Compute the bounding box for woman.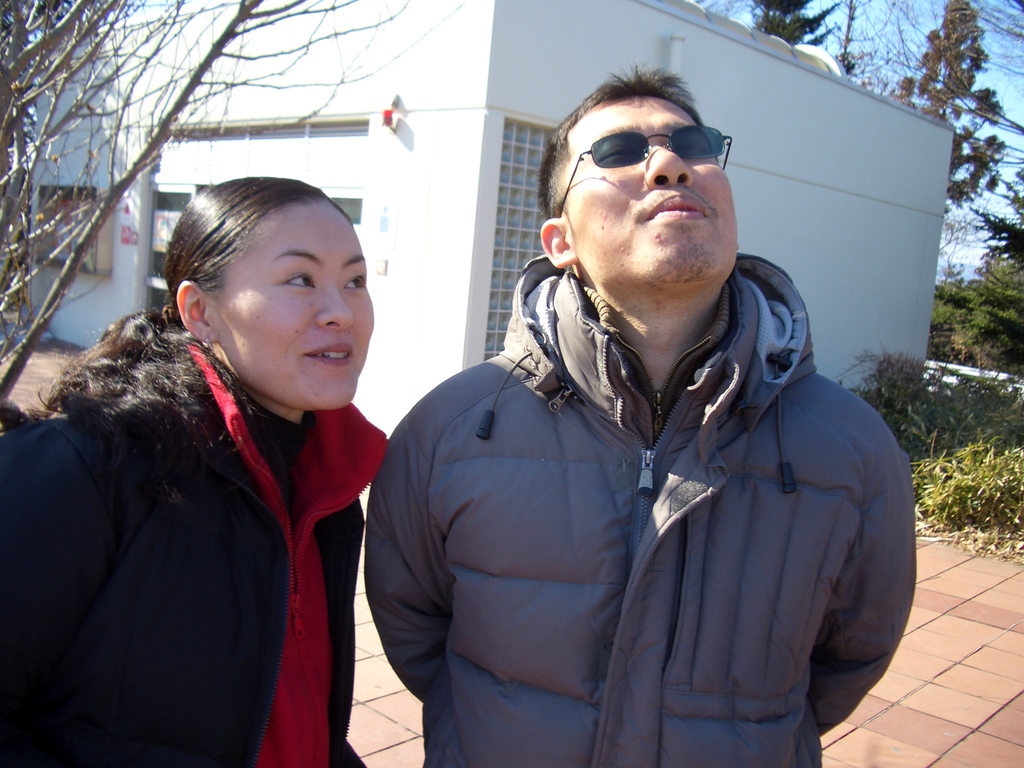
crop(29, 173, 411, 767).
